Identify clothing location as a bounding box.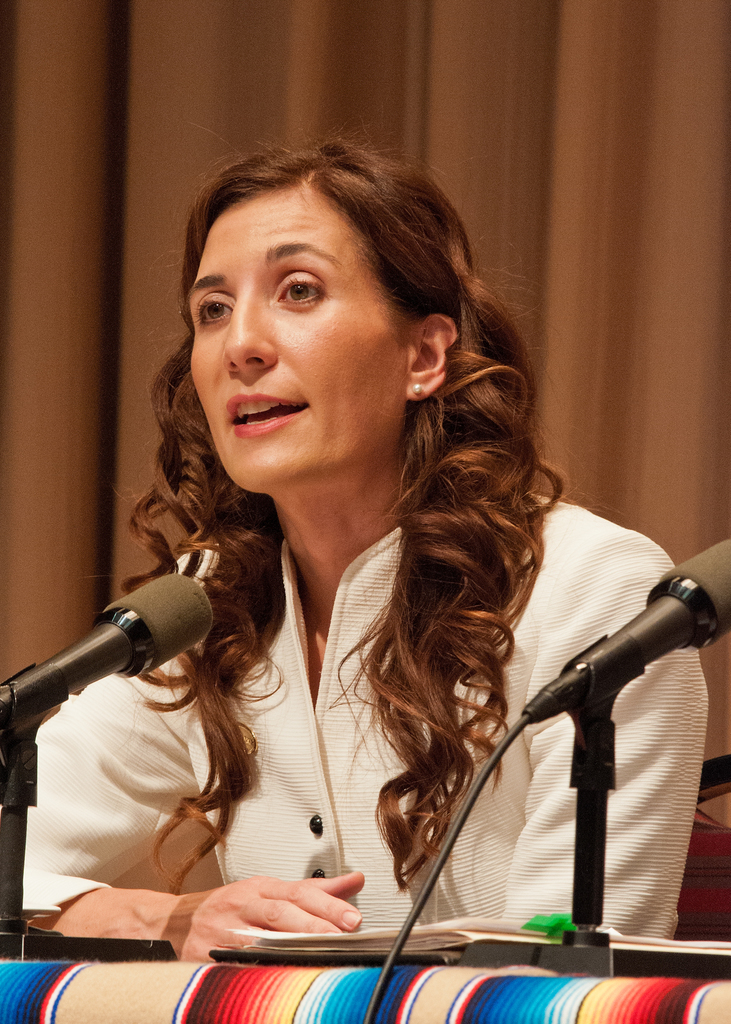
bbox=(24, 492, 711, 942).
